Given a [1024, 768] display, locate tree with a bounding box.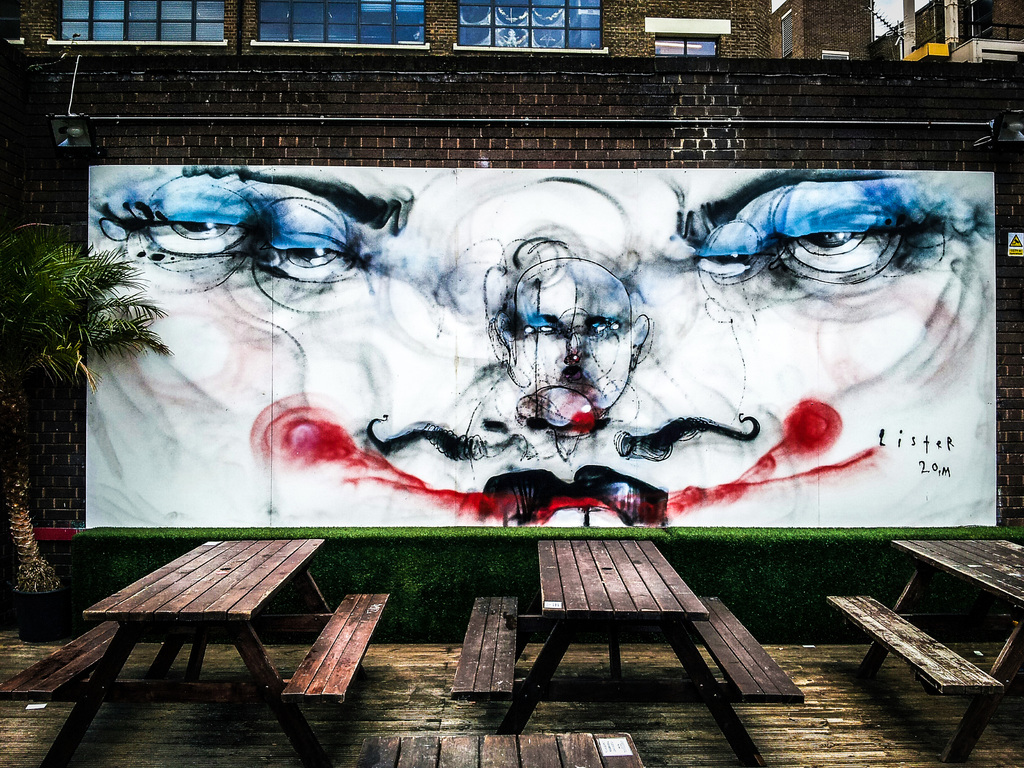
Located: crop(0, 233, 172, 595).
